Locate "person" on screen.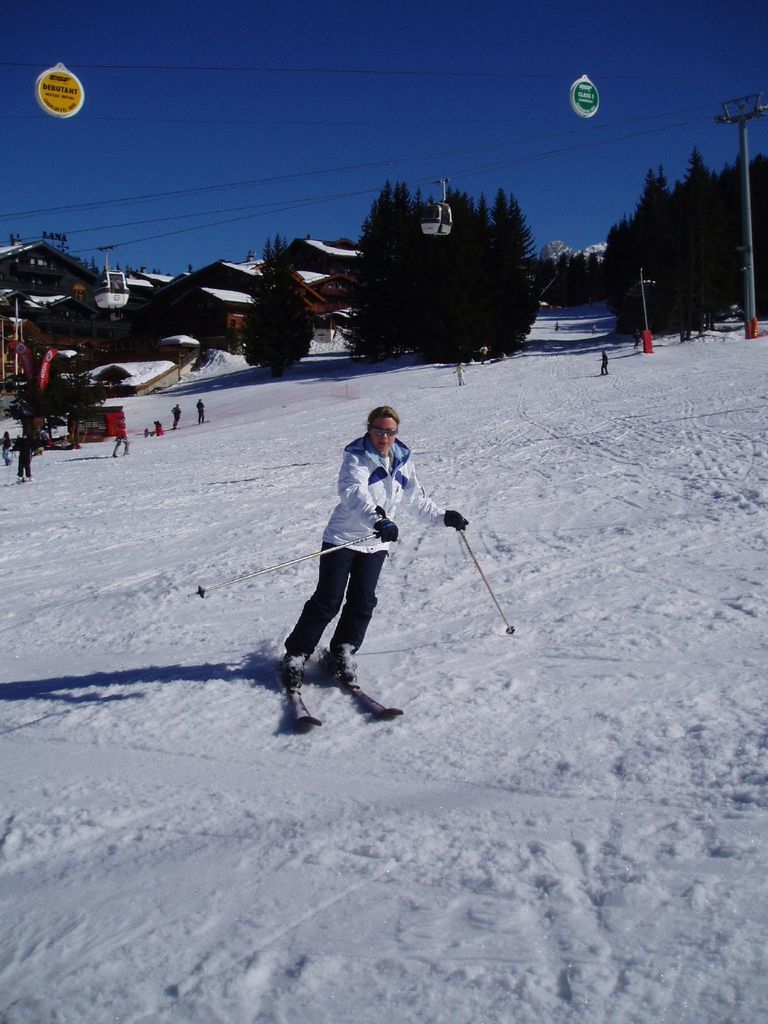
On screen at rect(452, 362, 466, 383).
